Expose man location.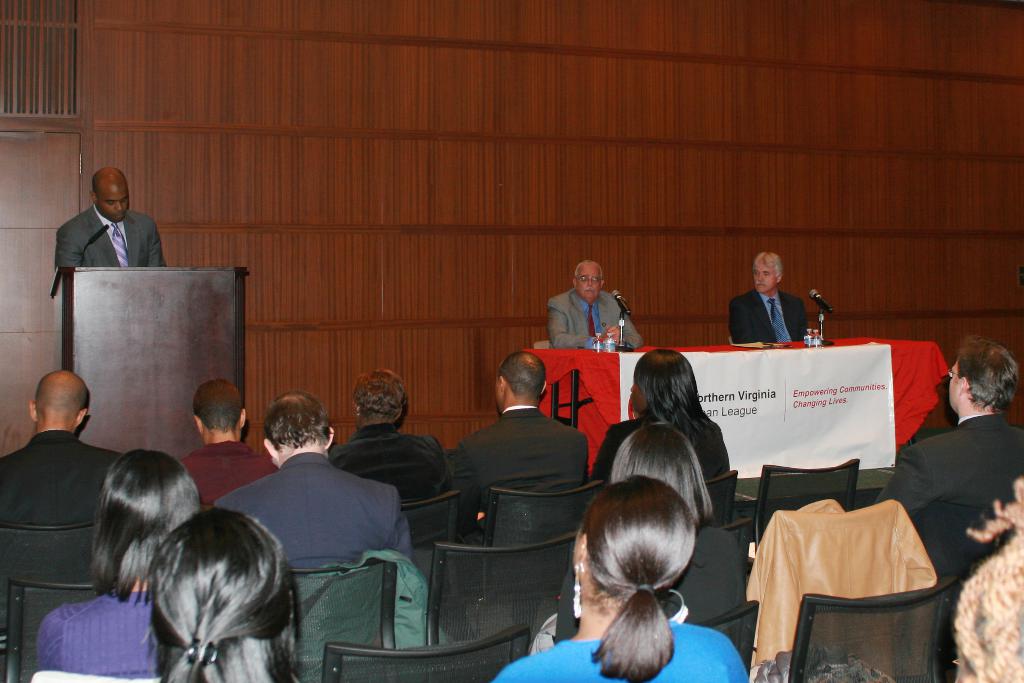
Exposed at rect(180, 384, 277, 505).
